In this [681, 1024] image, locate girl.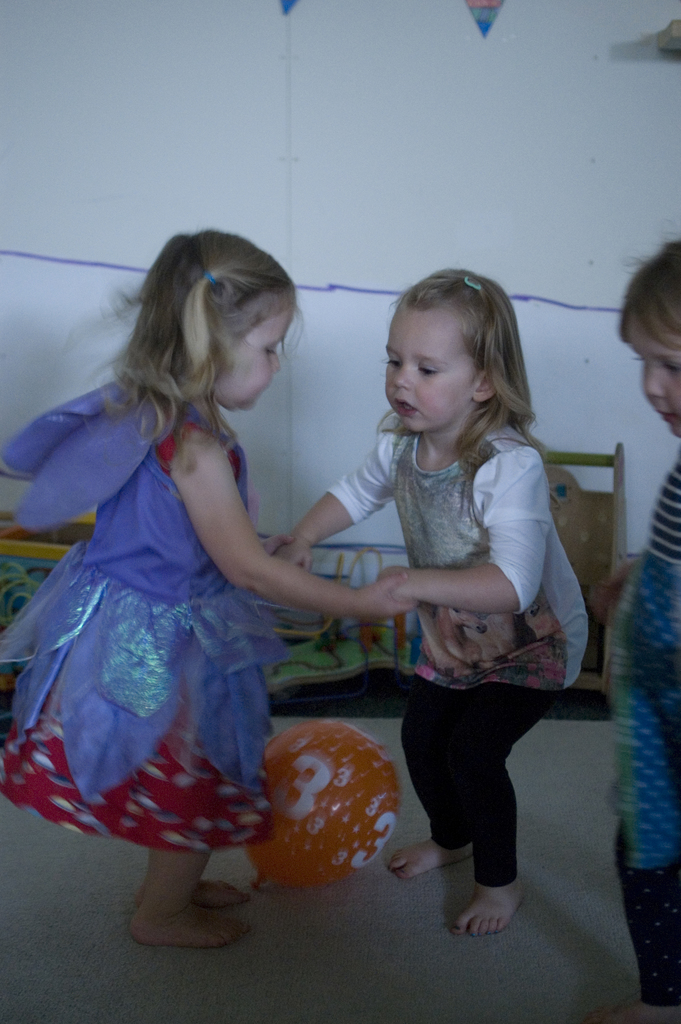
Bounding box: (x1=593, y1=242, x2=680, y2=1007).
